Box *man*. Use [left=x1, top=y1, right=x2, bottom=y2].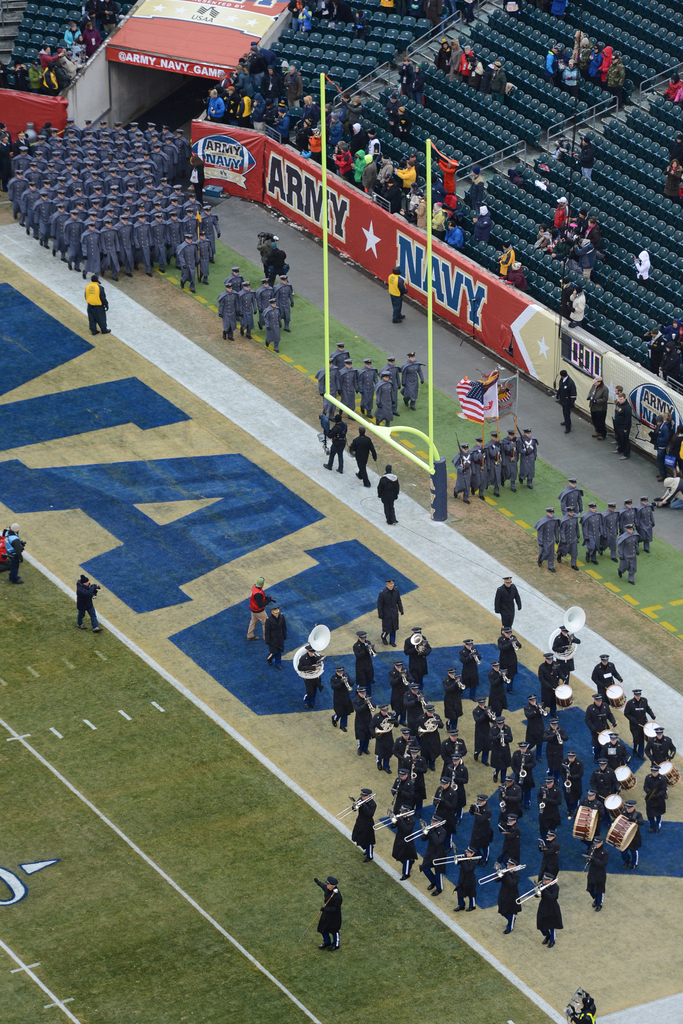
[left=541, top=650, right=568, bottom=709].
